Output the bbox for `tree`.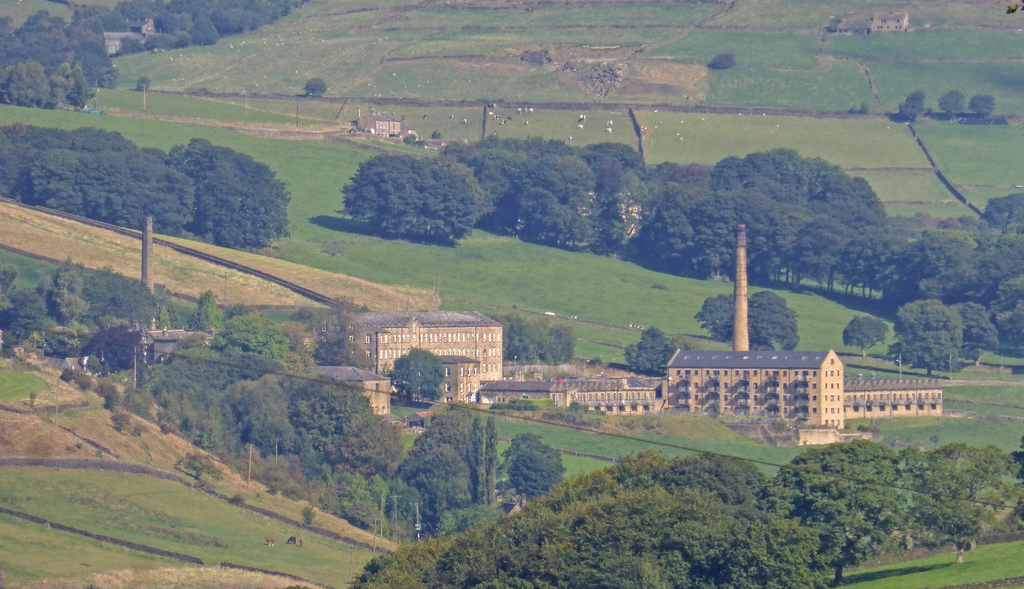
965:301:995:351.
